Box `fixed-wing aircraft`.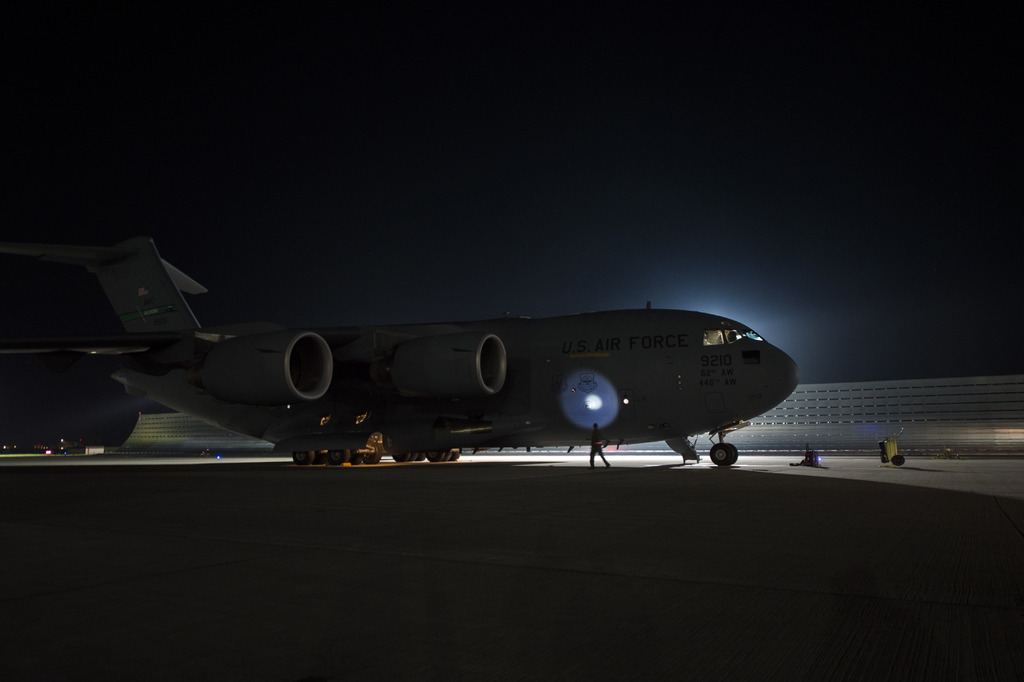
<bbox>6, 235, 801, 467</bbox>.
